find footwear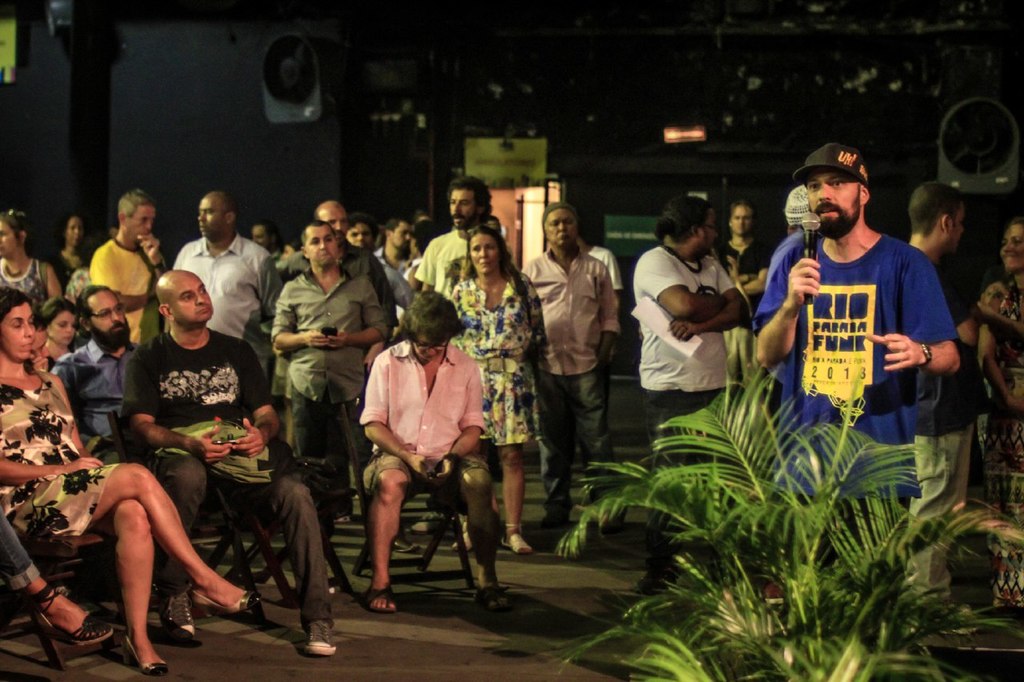
[114, 634, 166, 675]
